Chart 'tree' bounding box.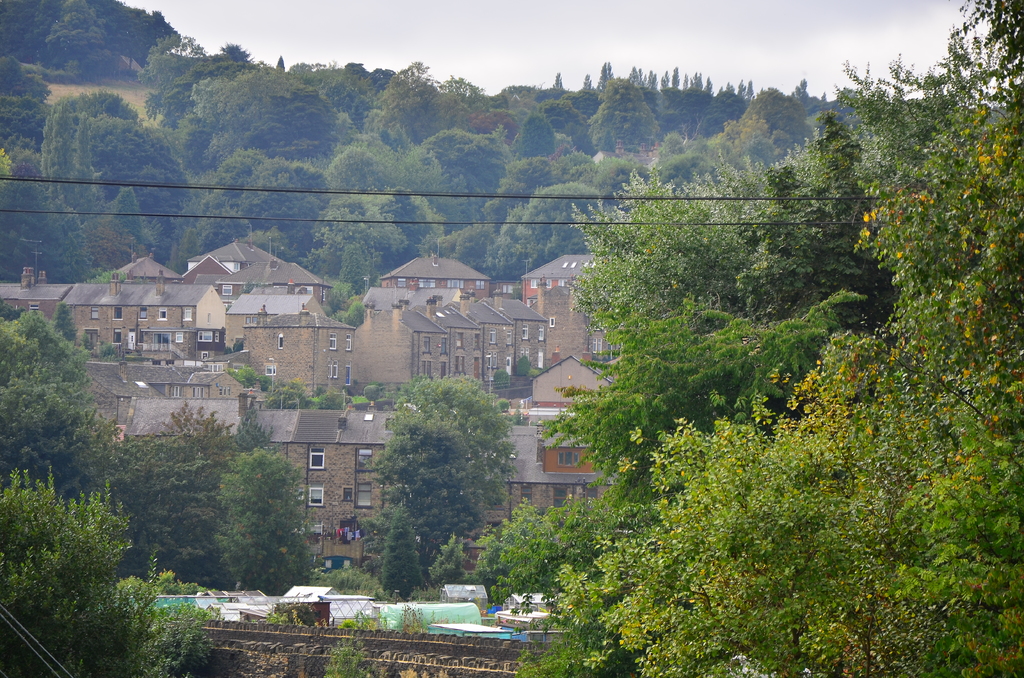
Charted: bbox=[586, 93, 1023, 677].
